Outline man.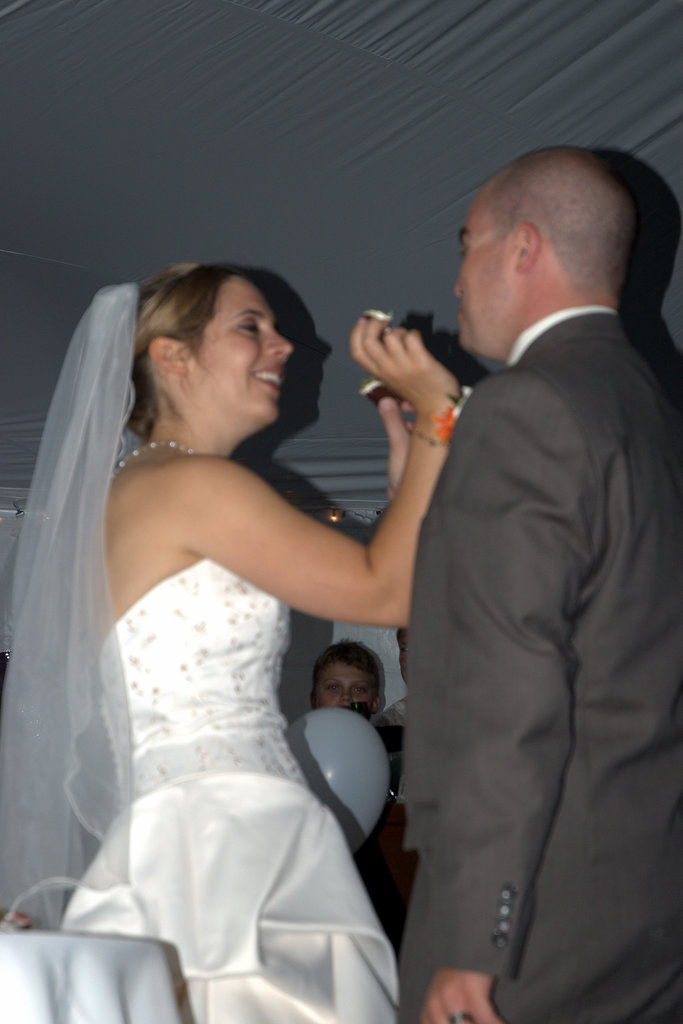
Outline: select_region(294, 648, 382, 730).
